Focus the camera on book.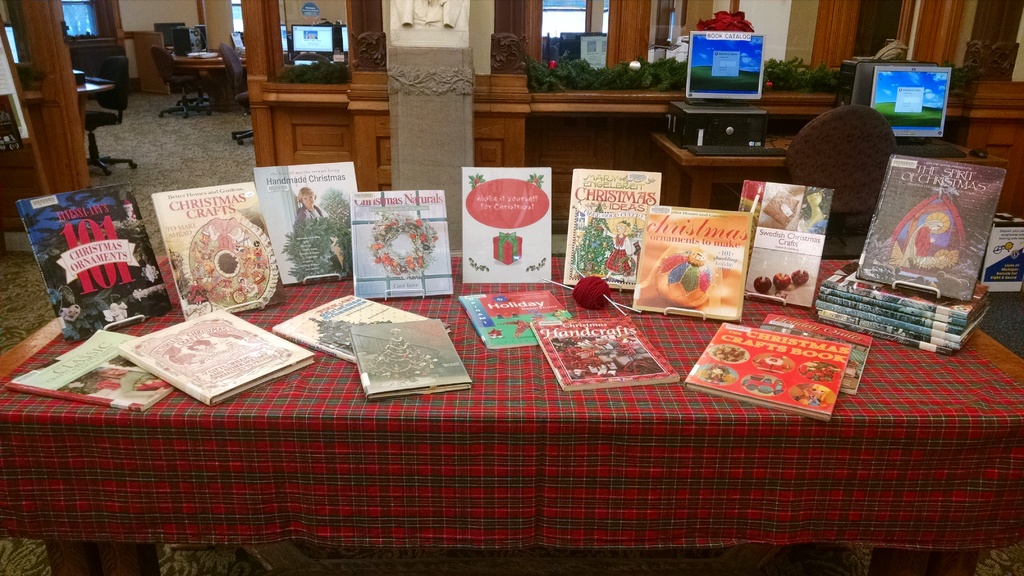
Focus region: {"left": 344, "top": 314, "right": 480, "bottom": 399}.
